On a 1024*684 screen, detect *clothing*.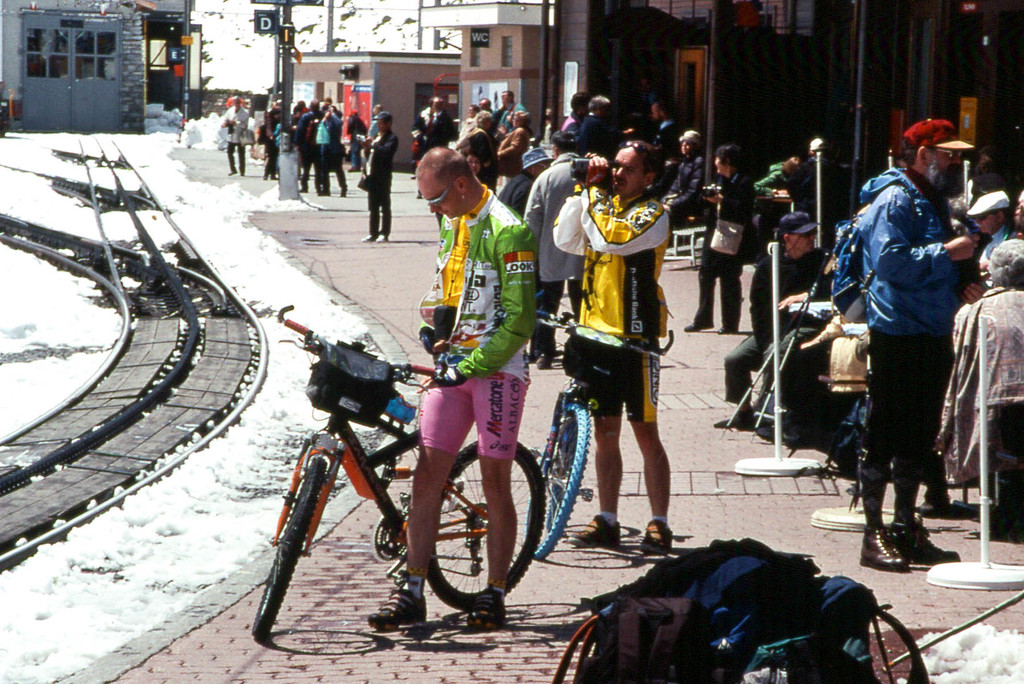
box=[410, 108, 458, 158].
